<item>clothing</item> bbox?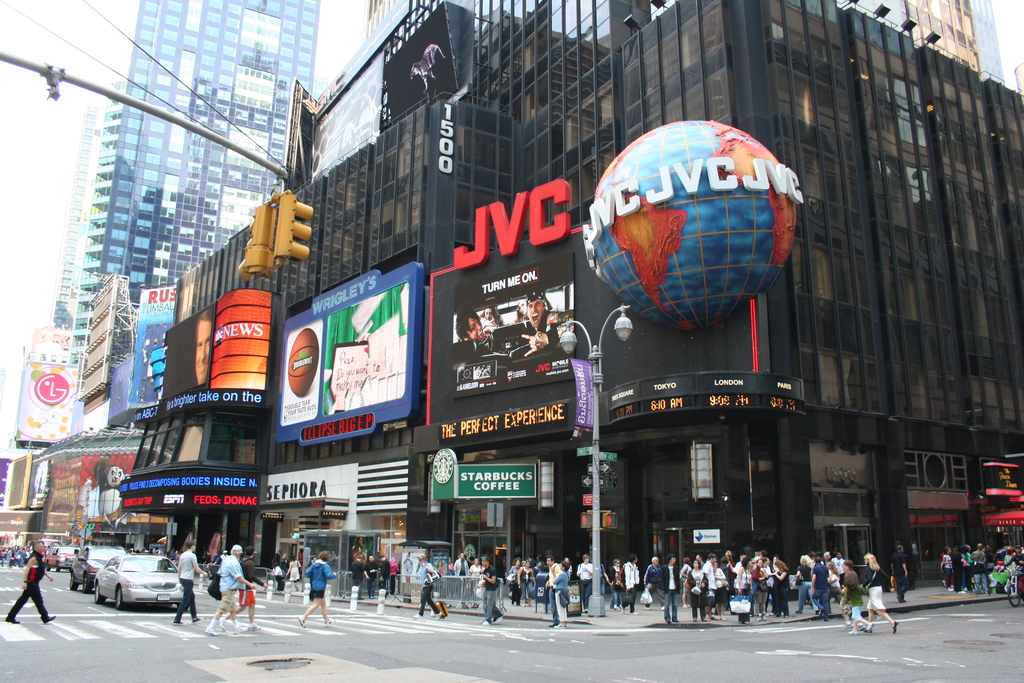
select_region(5, 551, 50, 621)
